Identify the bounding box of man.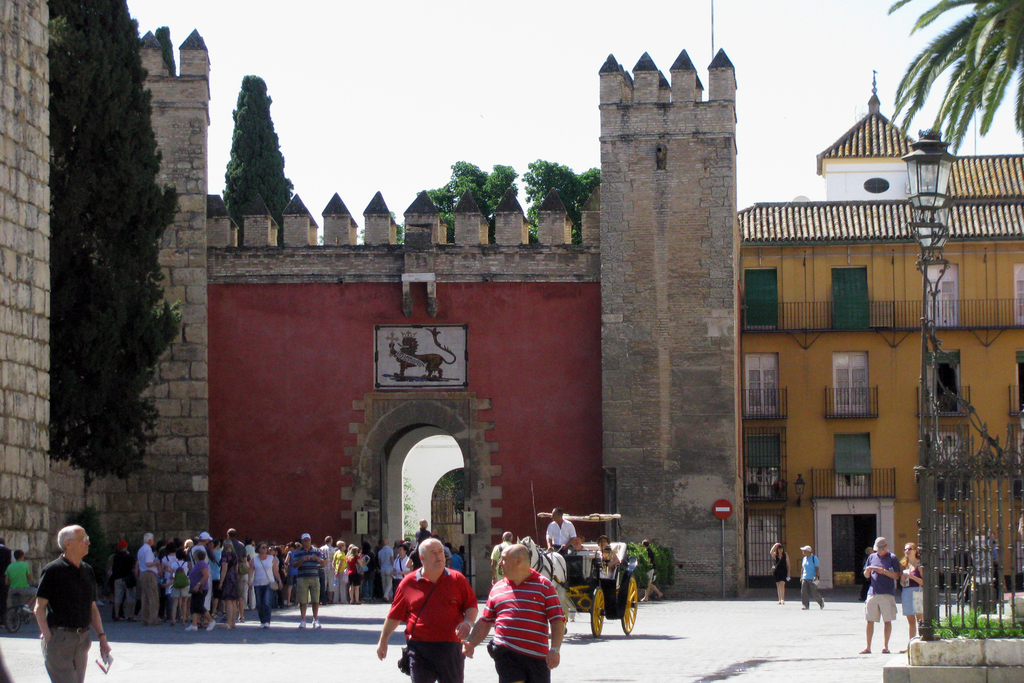
crop(136, 532, 165, 629).
